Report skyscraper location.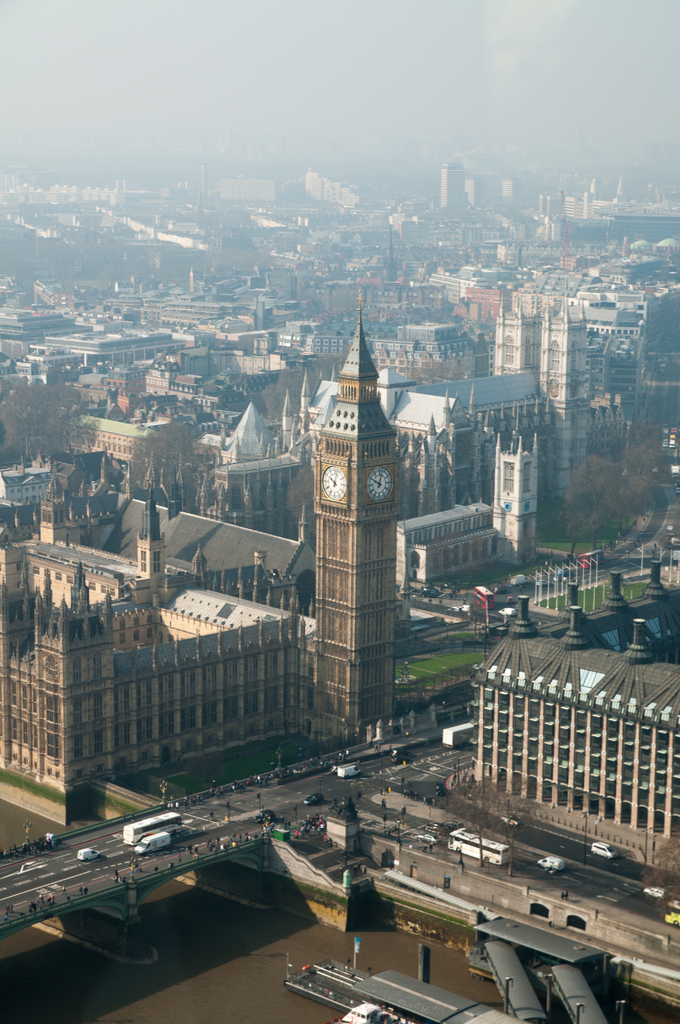
Report: locate(464, 633, 665, 884).
